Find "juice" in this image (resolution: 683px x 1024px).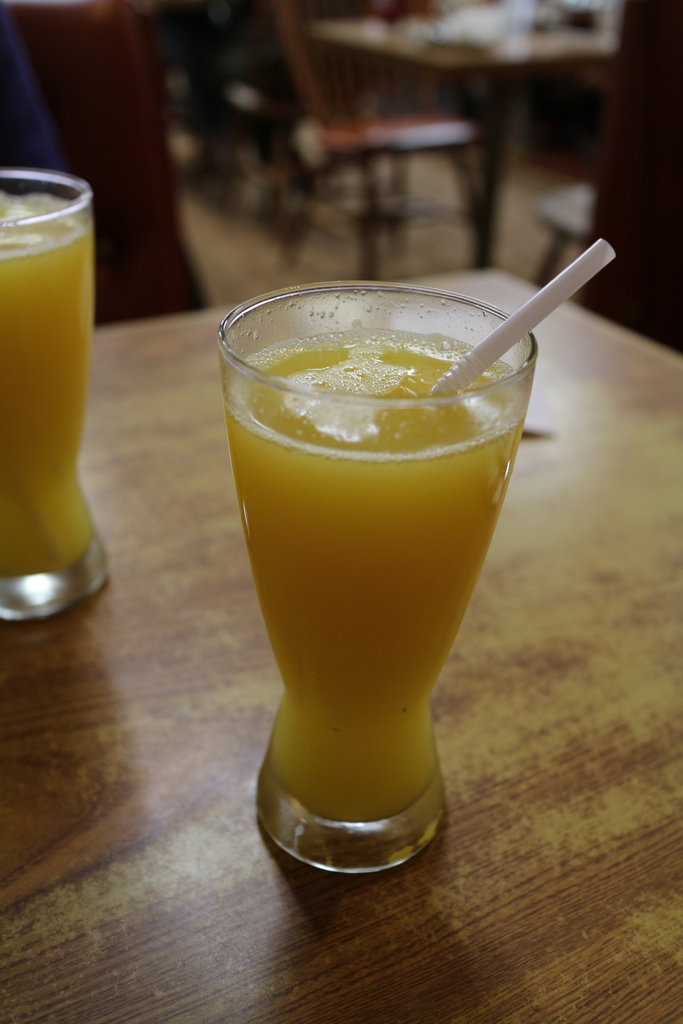
0 188 100 572.
